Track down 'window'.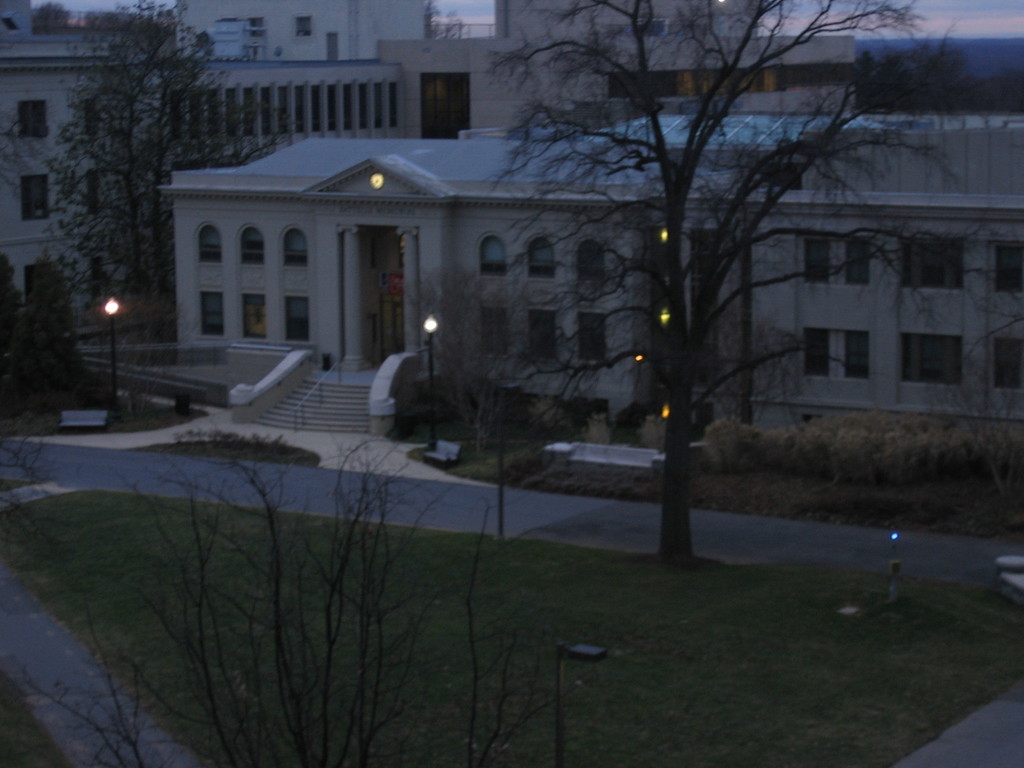
Tracked to locate(24, 171, 57, 224).
